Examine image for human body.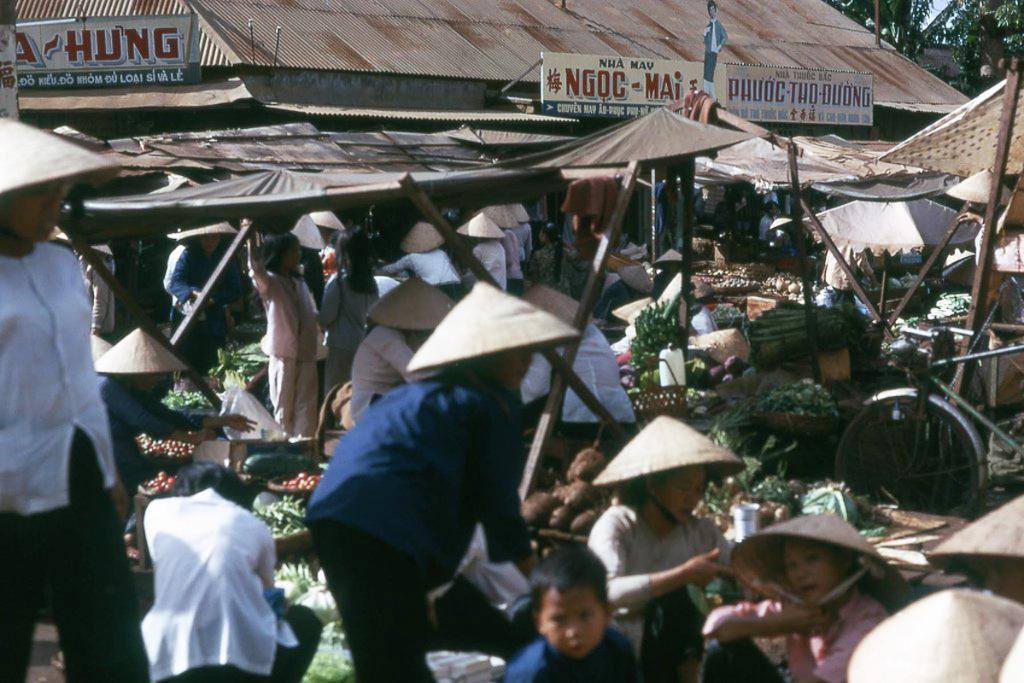
Examination result: select_region(132, 464, 325, 682).
